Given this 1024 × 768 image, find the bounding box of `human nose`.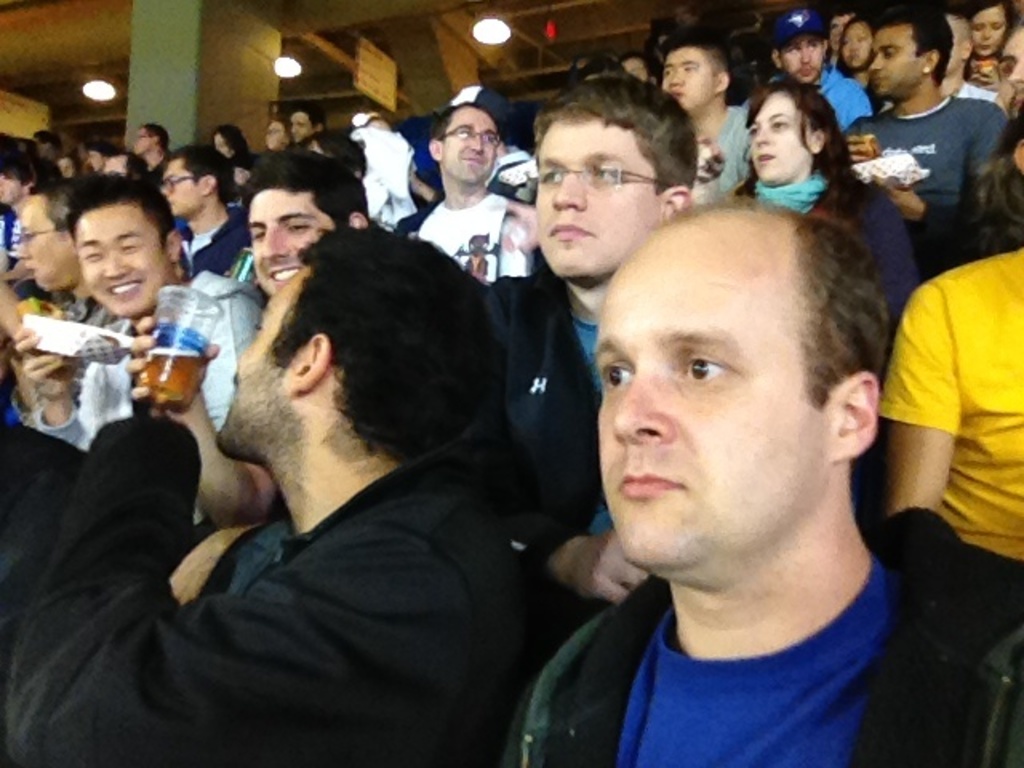
758, 123, 773, 144.
